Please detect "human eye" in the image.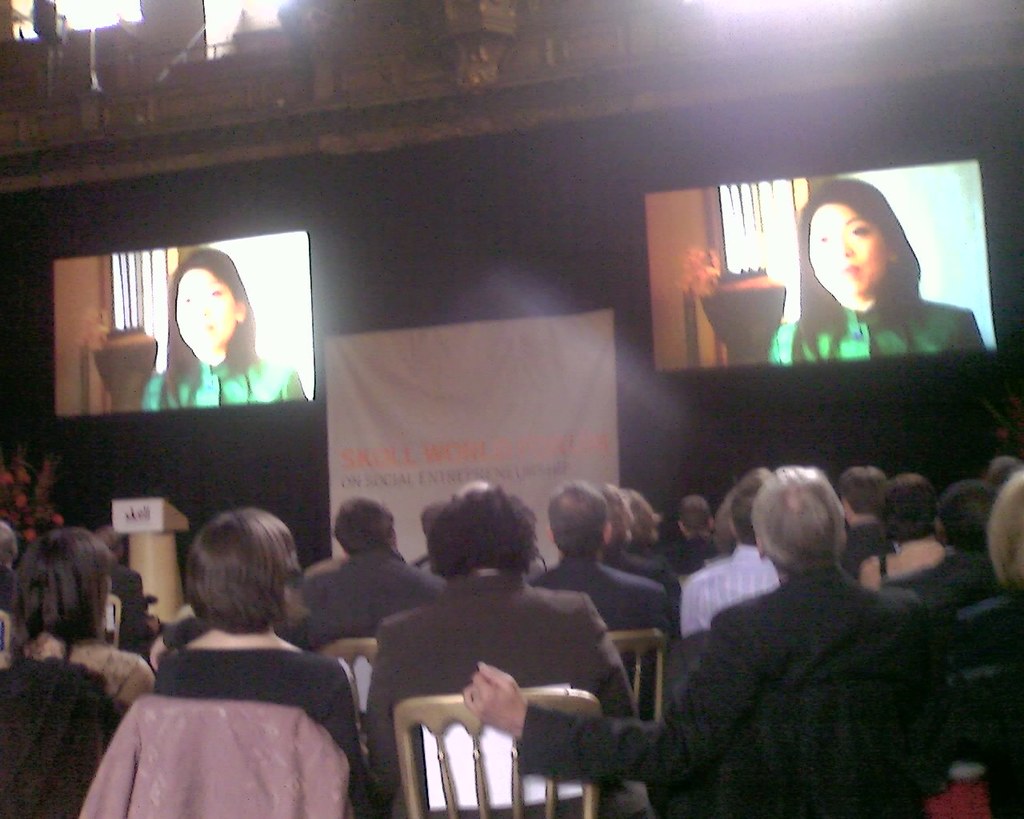
BBox(209, 289, 222, 298).
